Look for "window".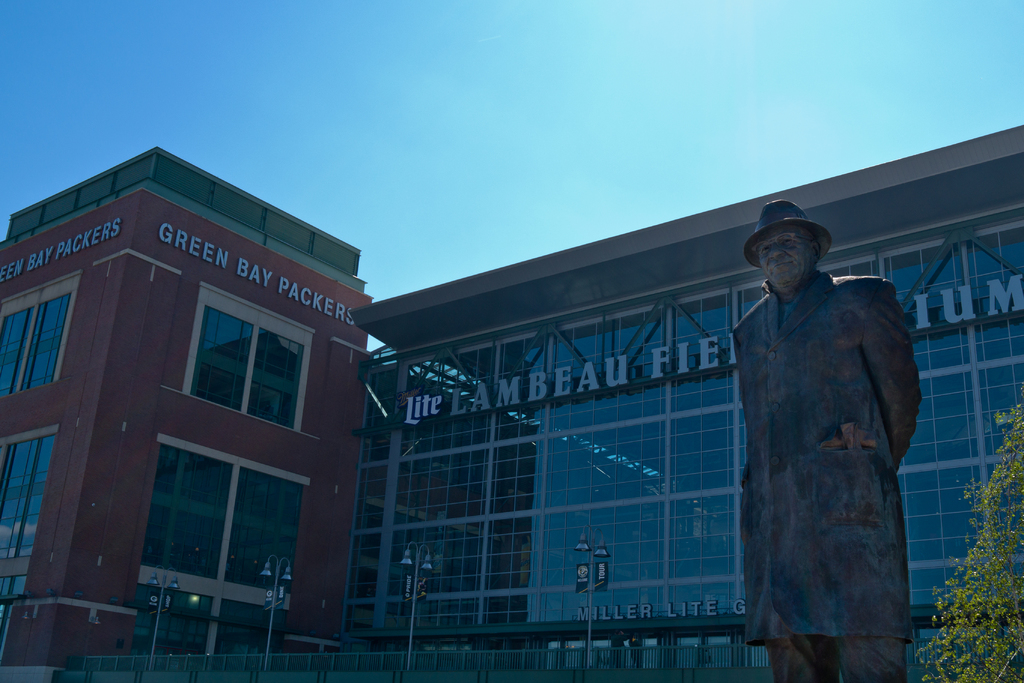
Found: l=184, t=306, r=307, b=431.
